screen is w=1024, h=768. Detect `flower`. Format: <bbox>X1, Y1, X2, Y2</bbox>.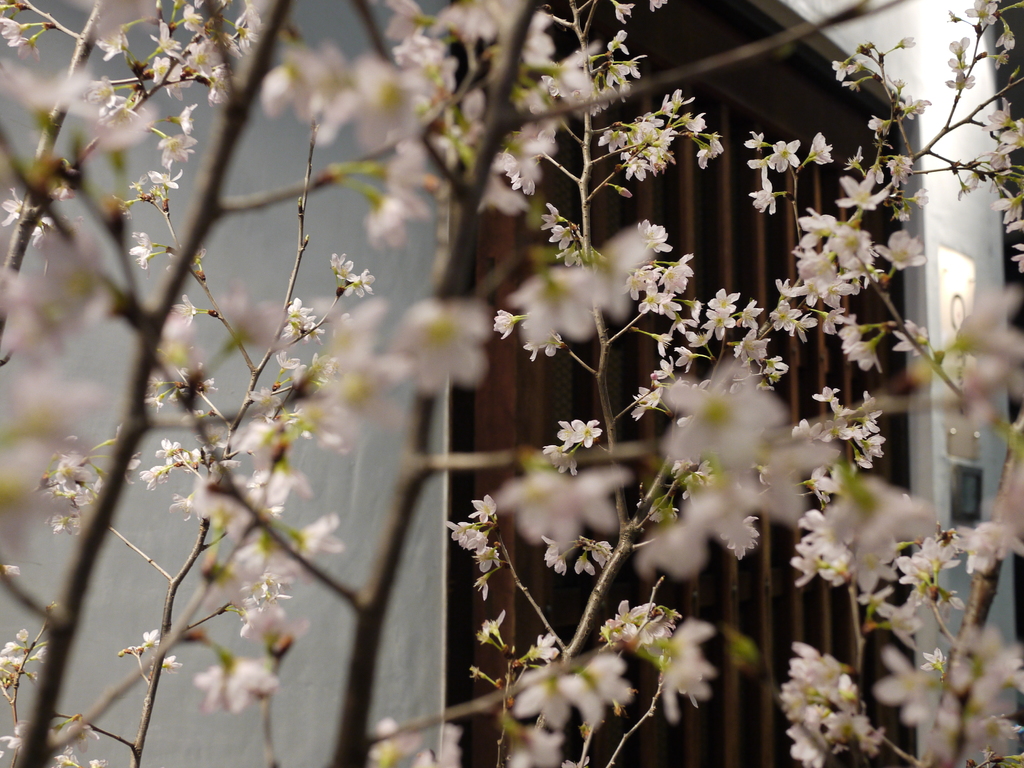
<bbox>10, 31, 43, 58</bbox>.
